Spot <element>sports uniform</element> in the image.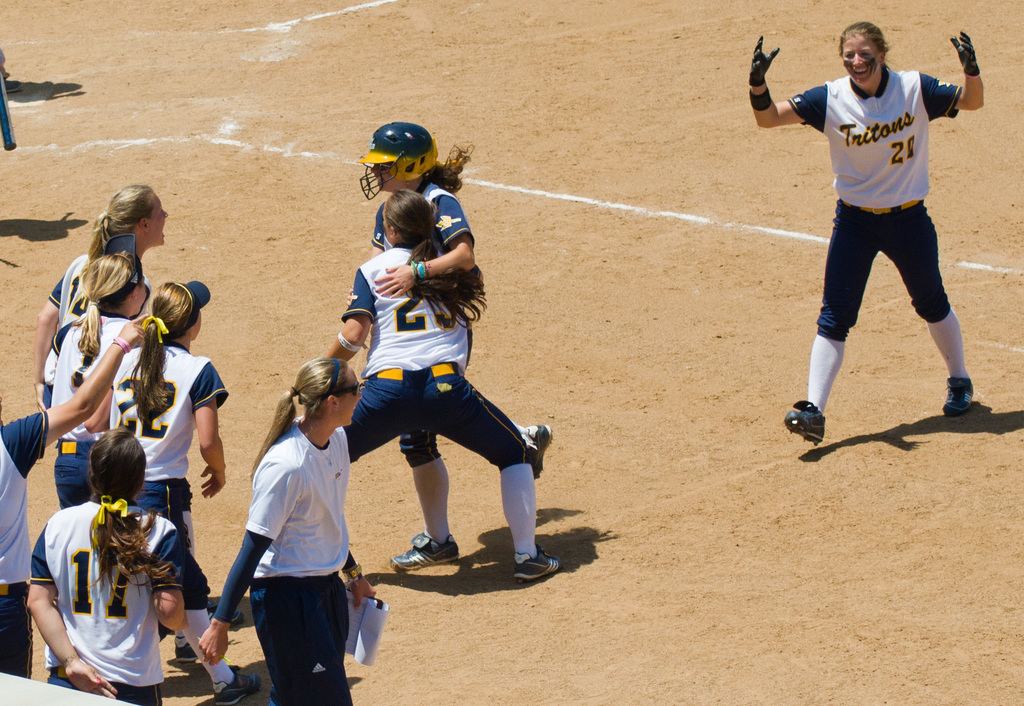
<element>sports uniform</element> found at [345,245,530,476].
